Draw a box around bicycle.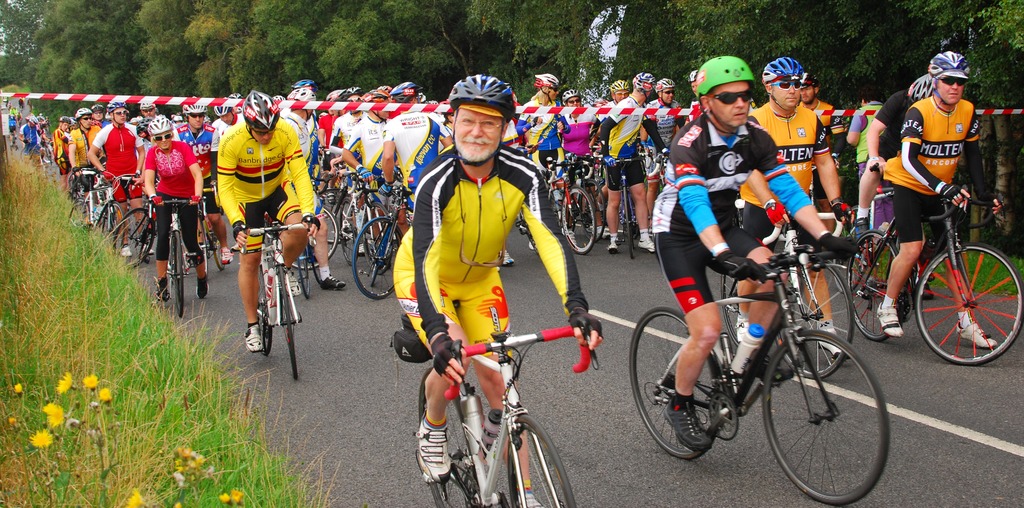
detection(254, 217, 309, 379).
